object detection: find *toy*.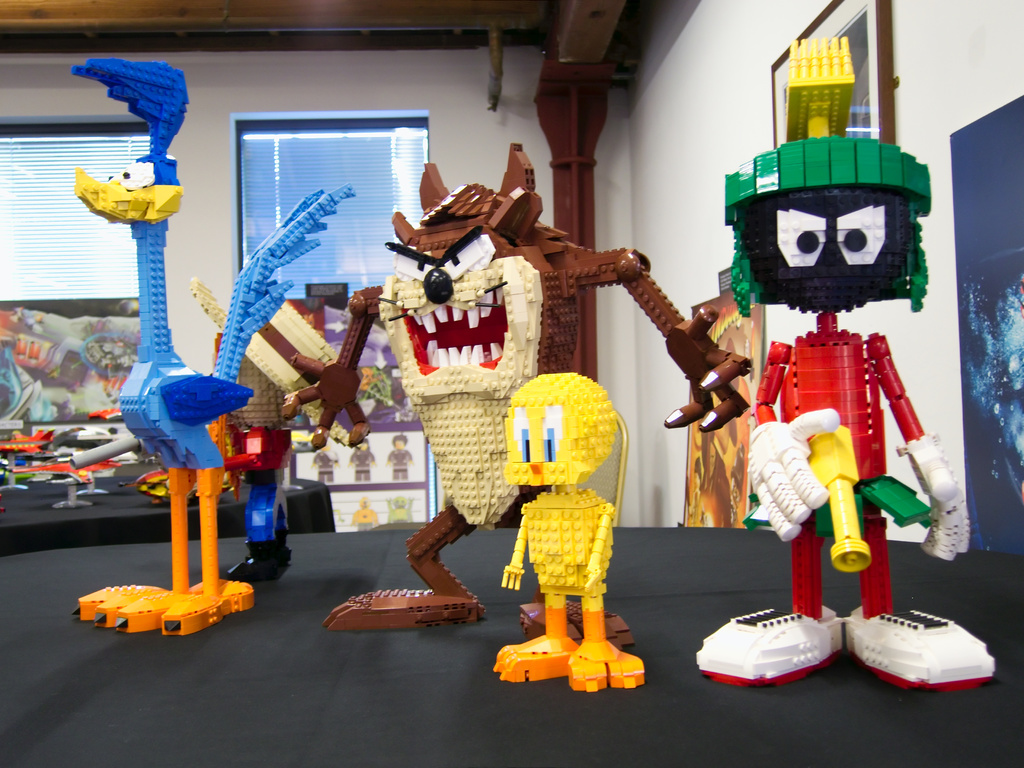
60:56:259:635.
